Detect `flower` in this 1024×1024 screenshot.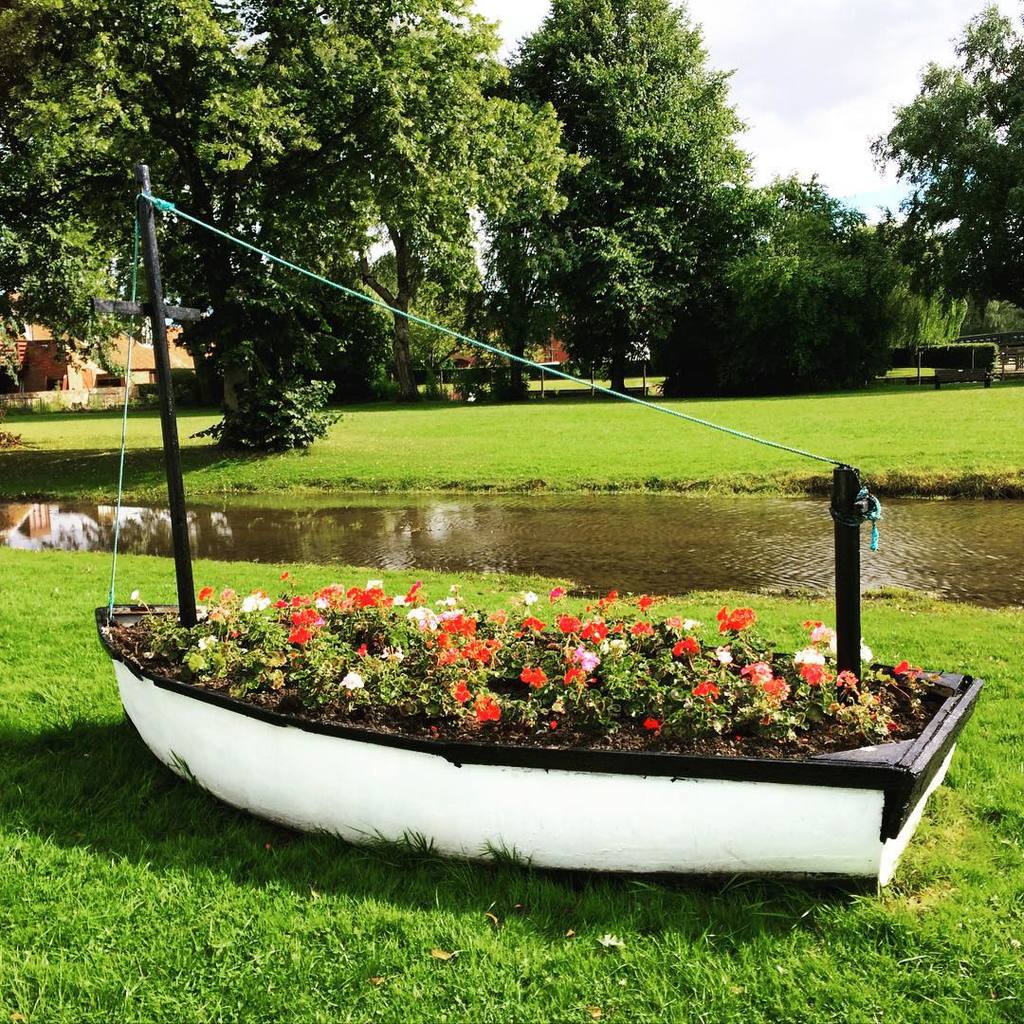
Detection: 686, 676, 722, 706.
